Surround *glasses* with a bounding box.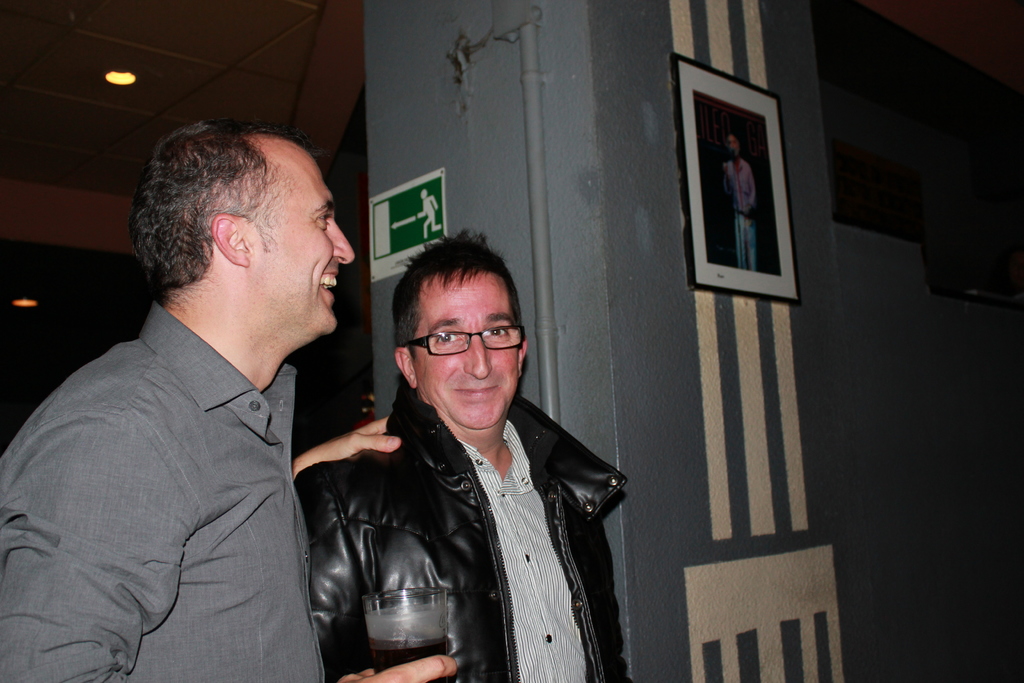
{"x1": 404, "y1": 322, "x2": 525, "y2": 357}.
